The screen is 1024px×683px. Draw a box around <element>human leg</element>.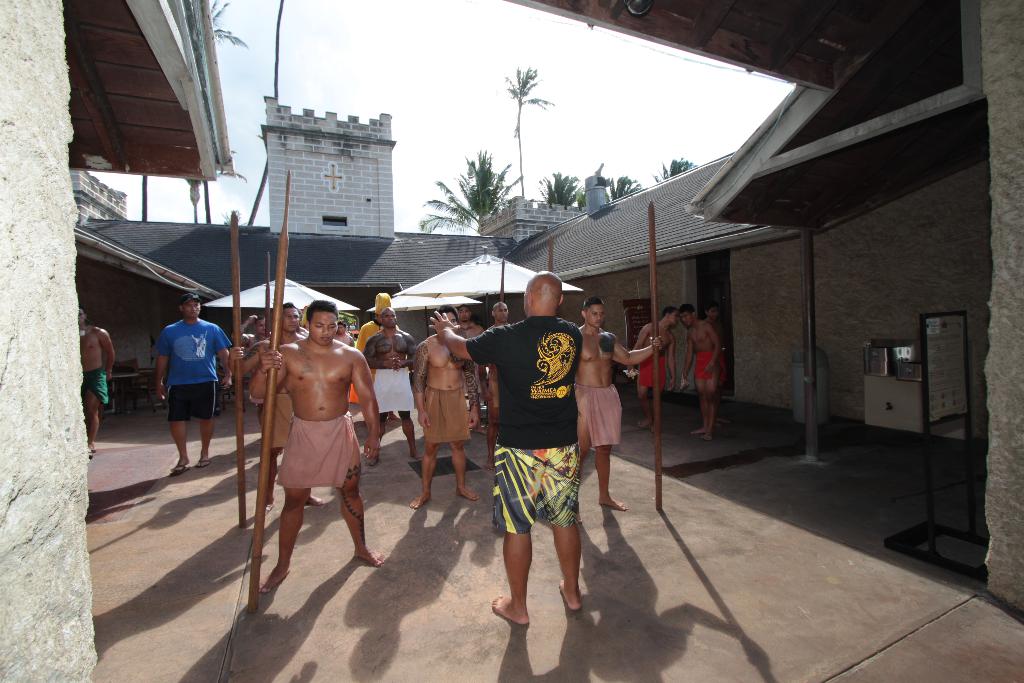
rect(489, 441, 525, 622).
